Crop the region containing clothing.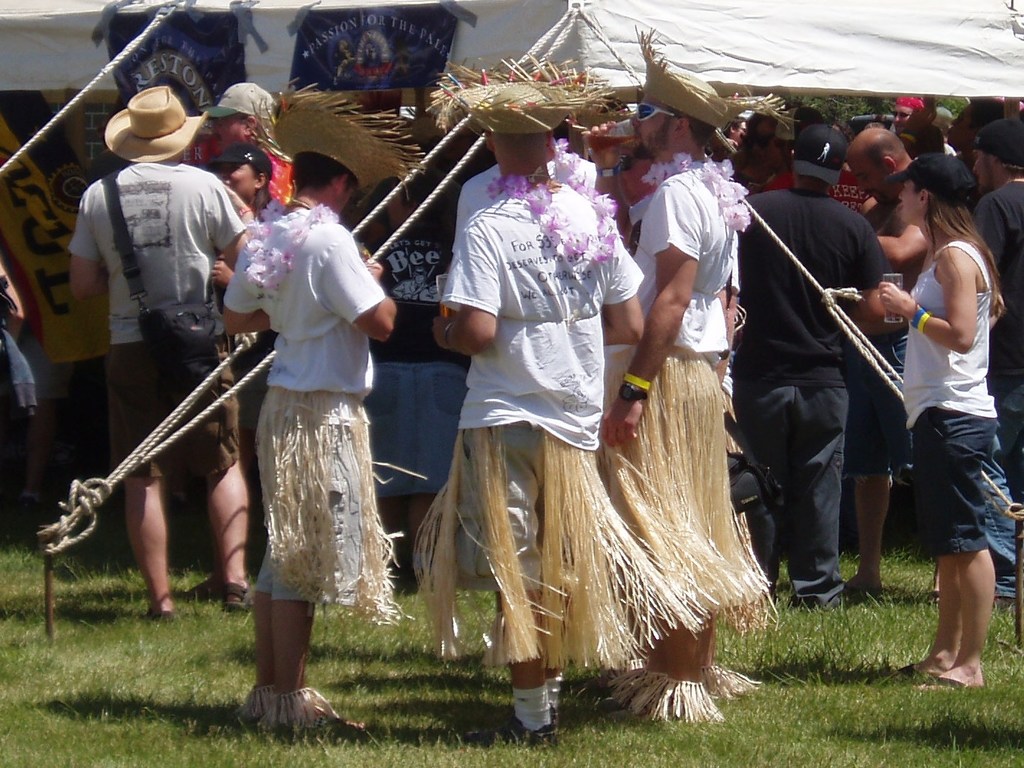
Crop region: x1=270, y1=148, x2=292, y2=205.
